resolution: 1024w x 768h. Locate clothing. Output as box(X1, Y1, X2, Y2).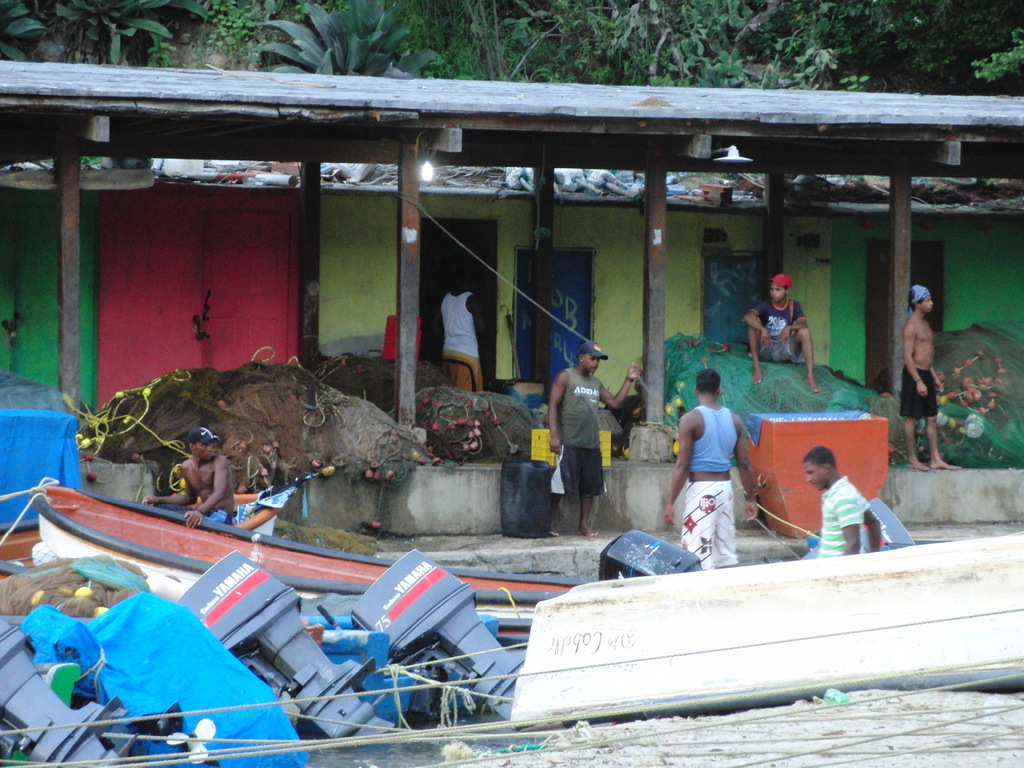
box(553, 368, 610, 497).
